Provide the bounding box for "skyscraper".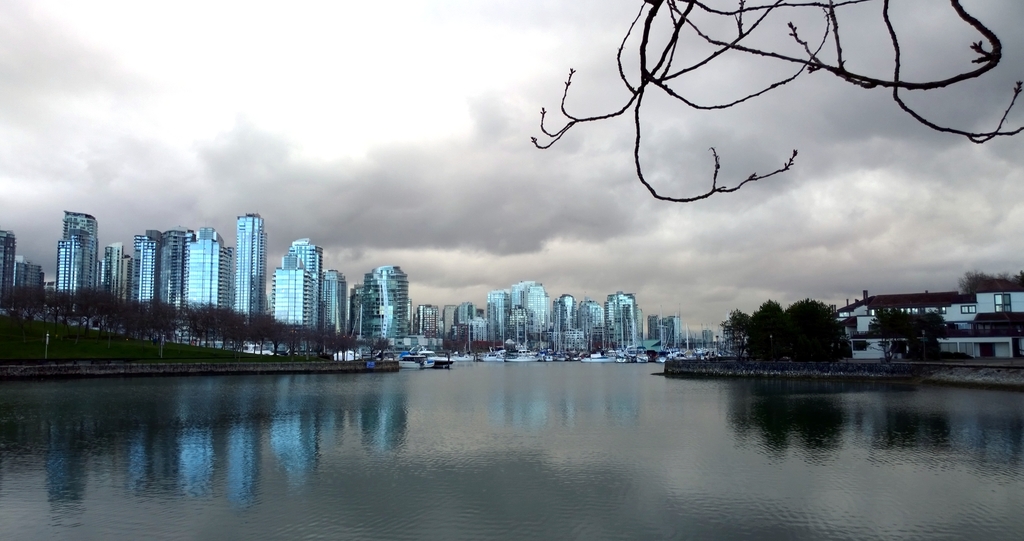
region(410, 299, 443, 342).
